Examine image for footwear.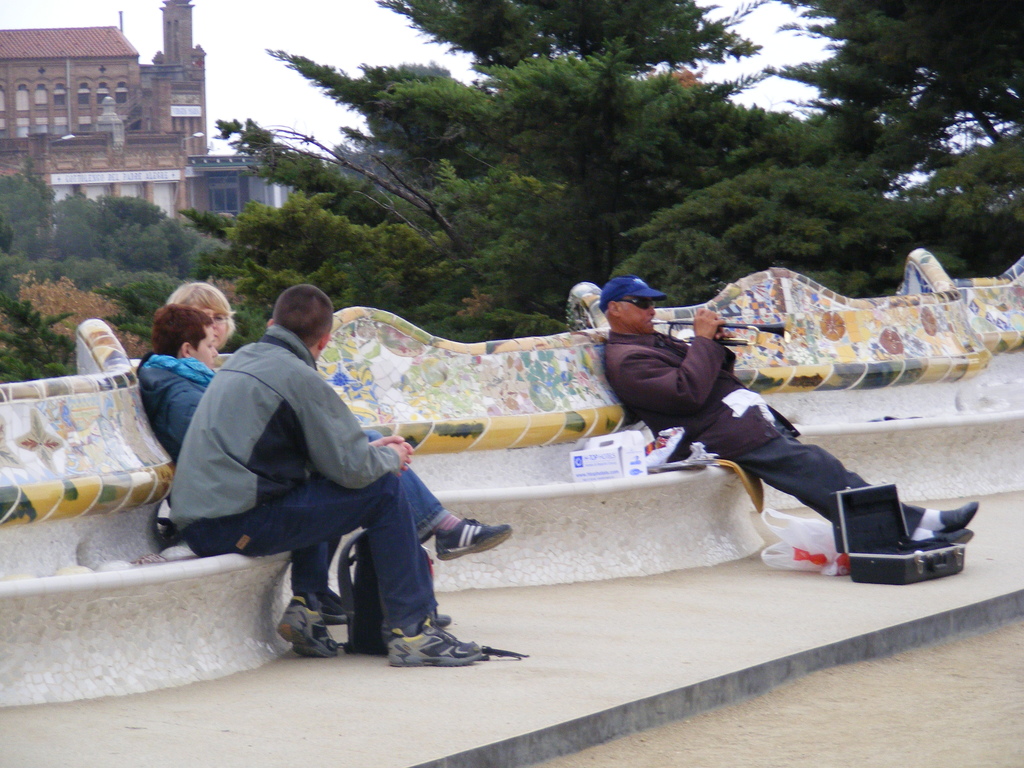
Examination result: 916,524,974,544.
